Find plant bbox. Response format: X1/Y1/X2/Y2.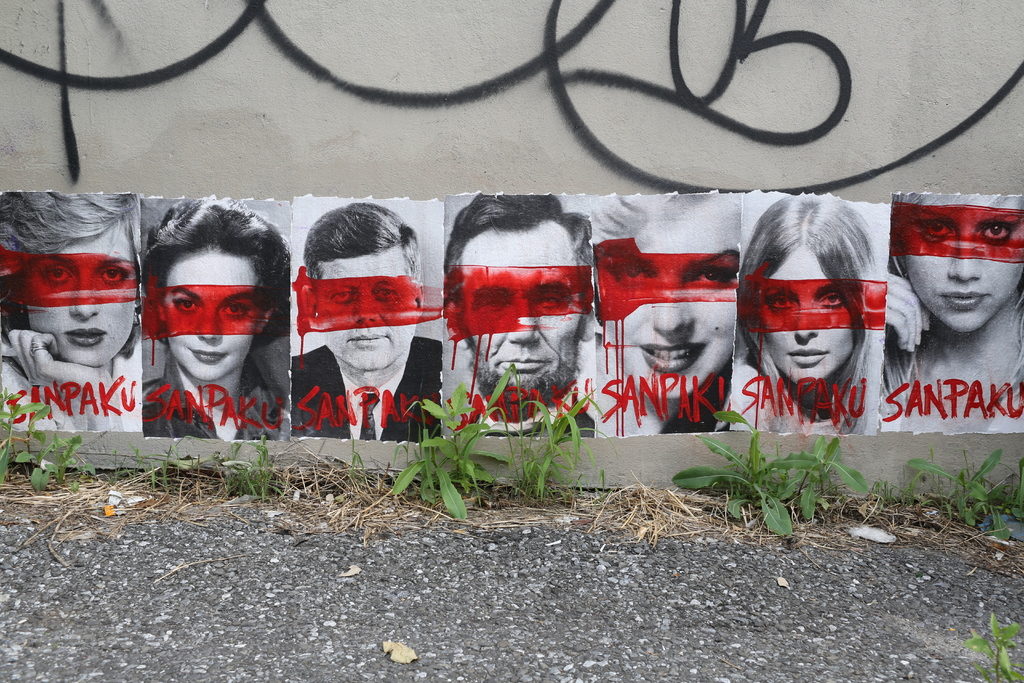
961/613/1021/682.
